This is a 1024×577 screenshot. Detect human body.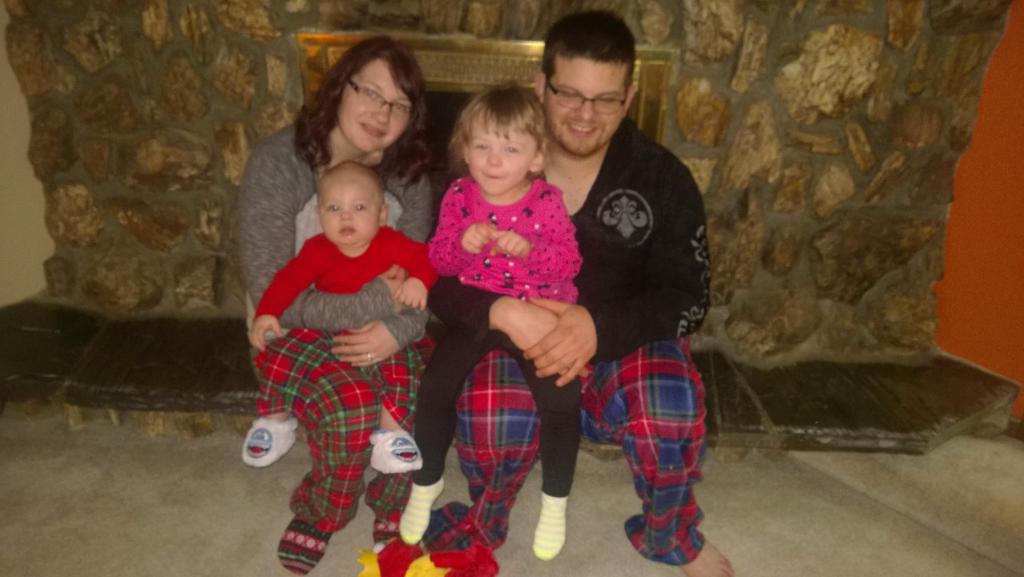
[x1=242, y1=160, x2=439, y2=464].
